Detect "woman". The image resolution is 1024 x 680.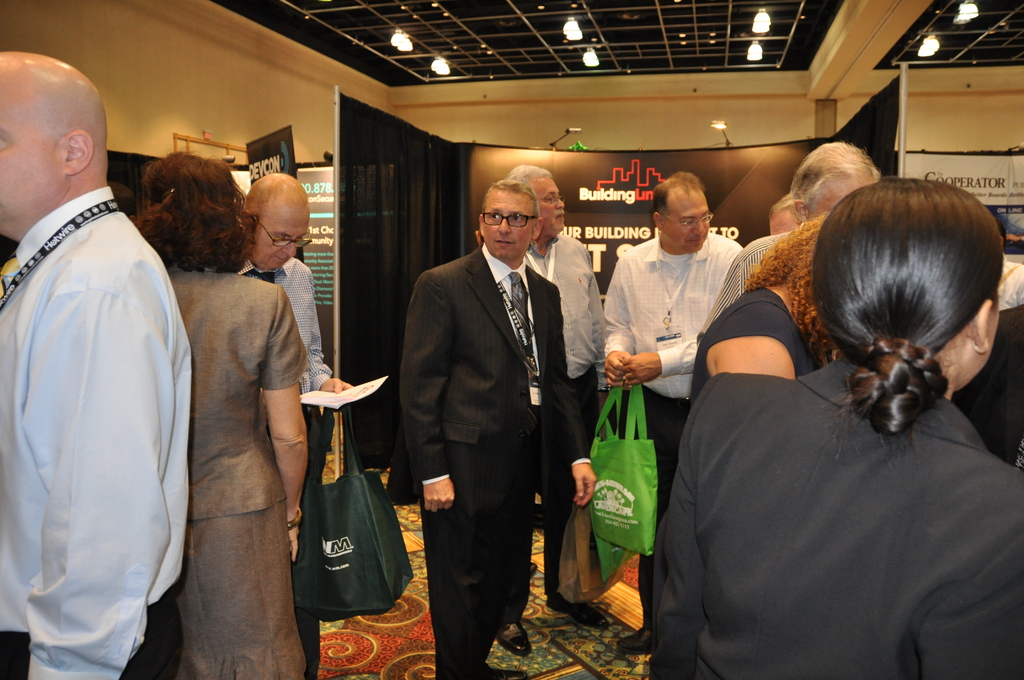
641,170,1023,679.
